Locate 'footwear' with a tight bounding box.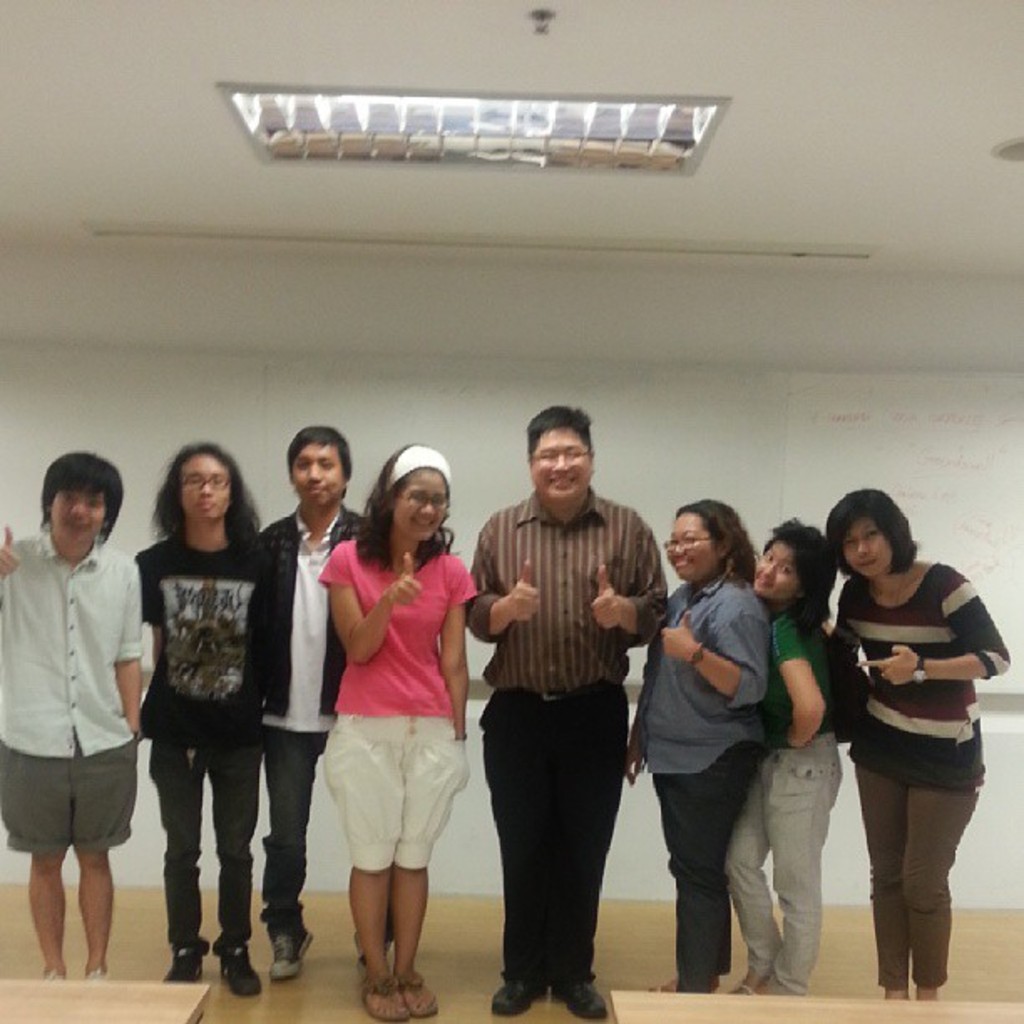
(x1=395, y1=969, x2=440, y2=1016).
